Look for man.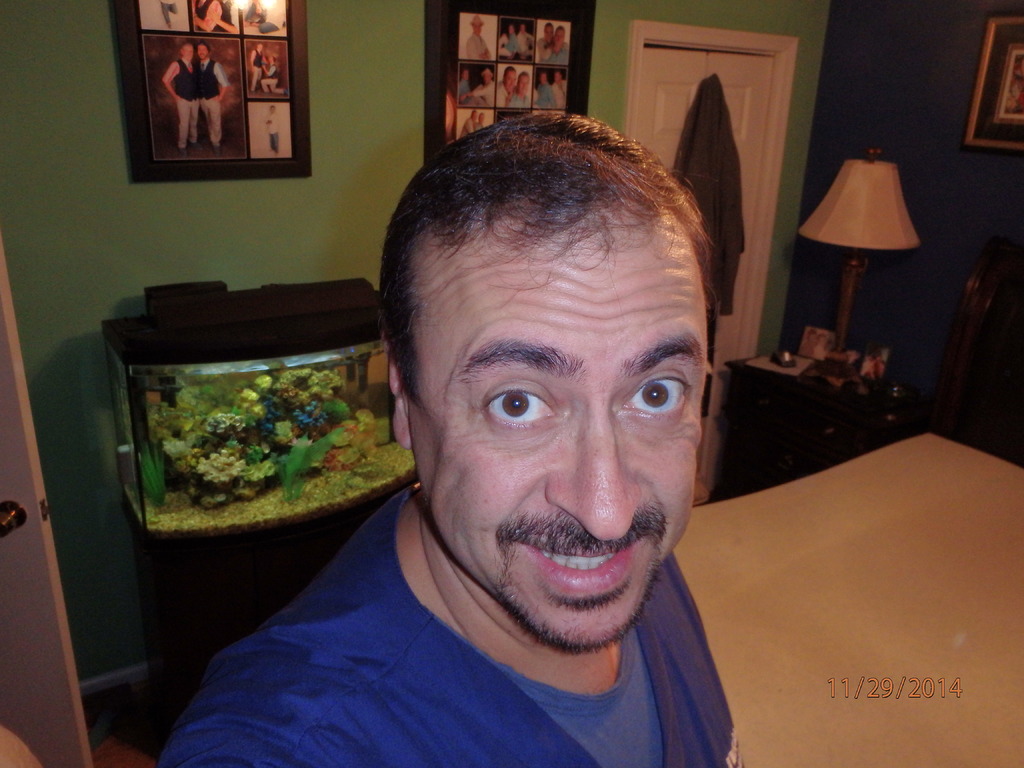
Found: [195,40,229,154].
